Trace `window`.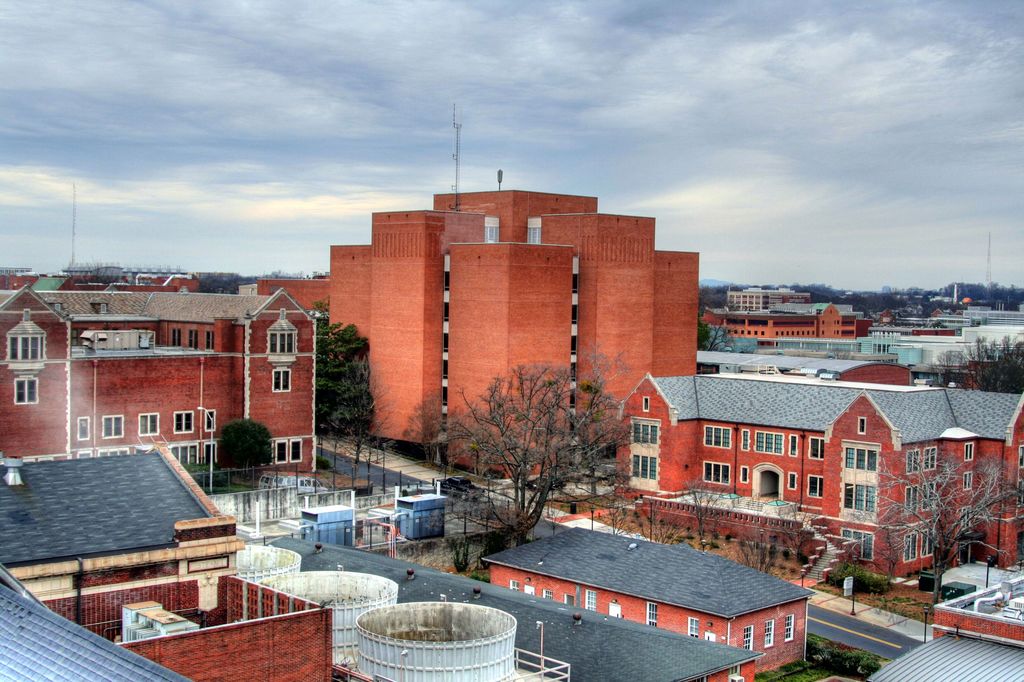
Traced to select_region(844, 530, 871, 557).
